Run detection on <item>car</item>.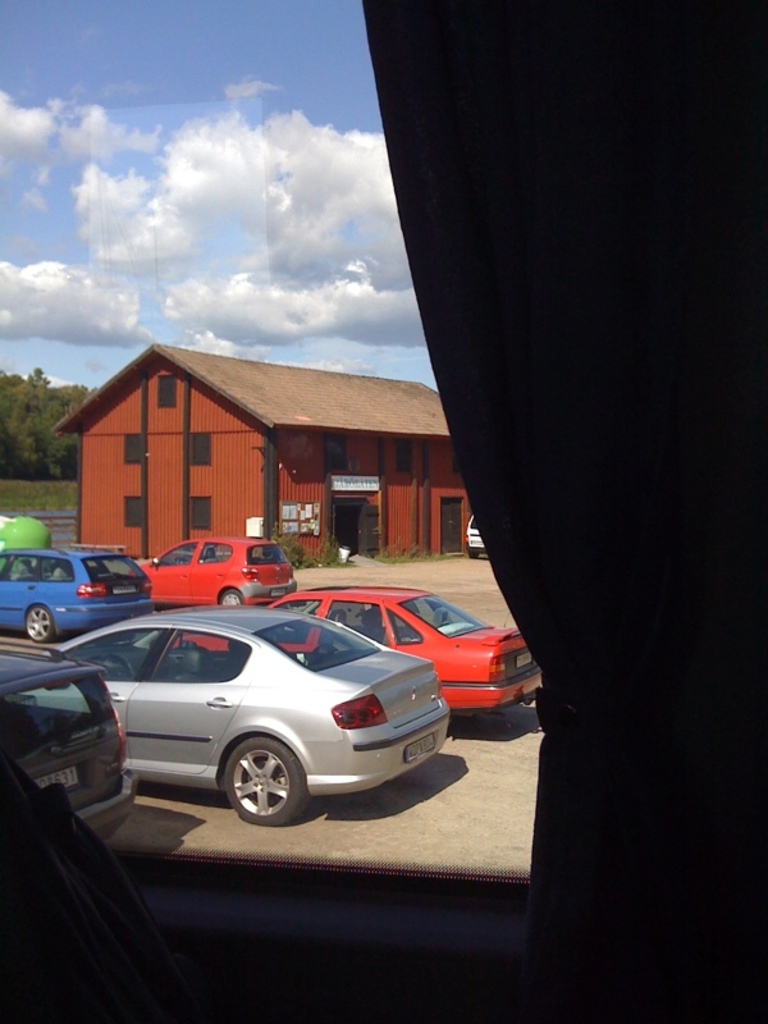
Result: (left=67, top=605, right=465, bottom=823).
